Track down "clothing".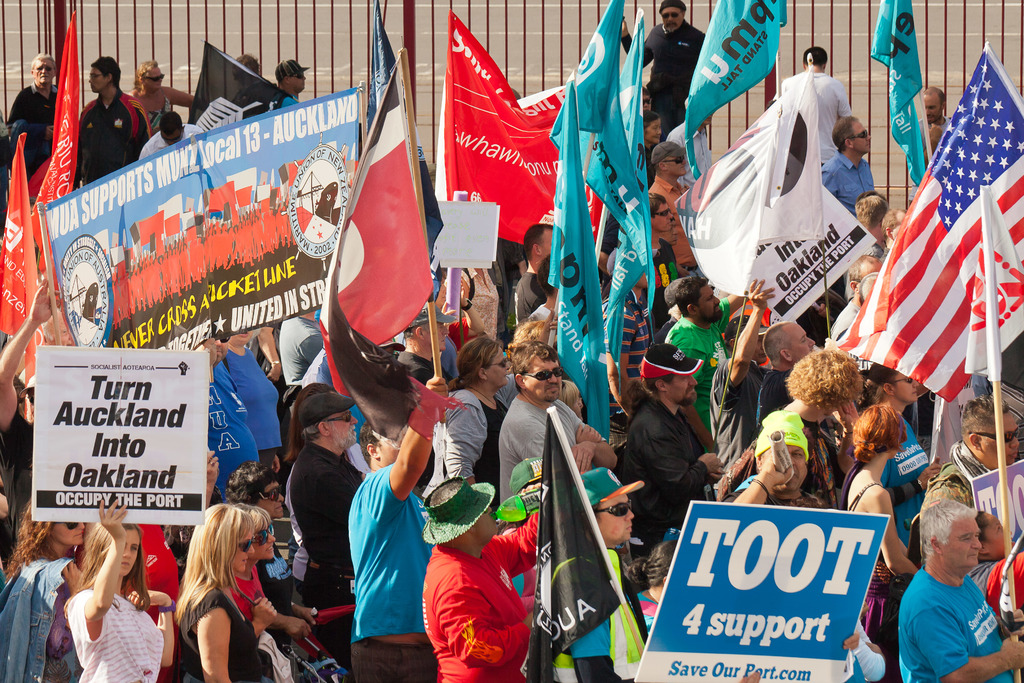
Tracked to Rect(665, 303, 732, 457).
